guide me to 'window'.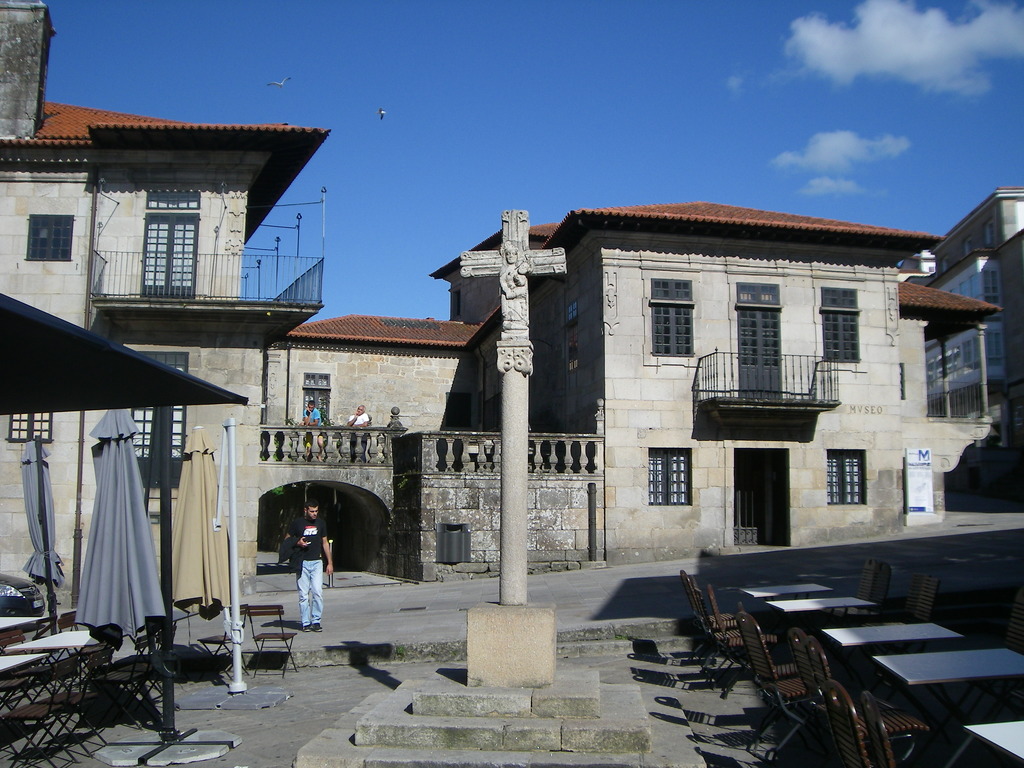
Guidance: 649/277/694/354.
